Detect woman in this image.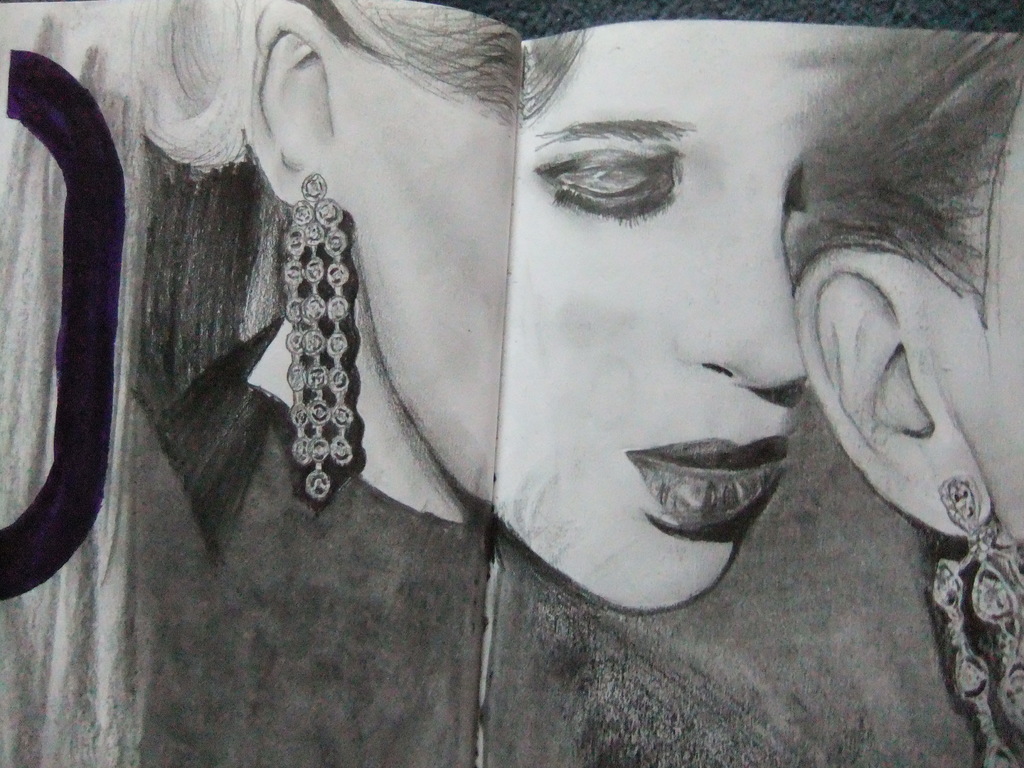
Detection: crop(774, 29, 1023, 559).
